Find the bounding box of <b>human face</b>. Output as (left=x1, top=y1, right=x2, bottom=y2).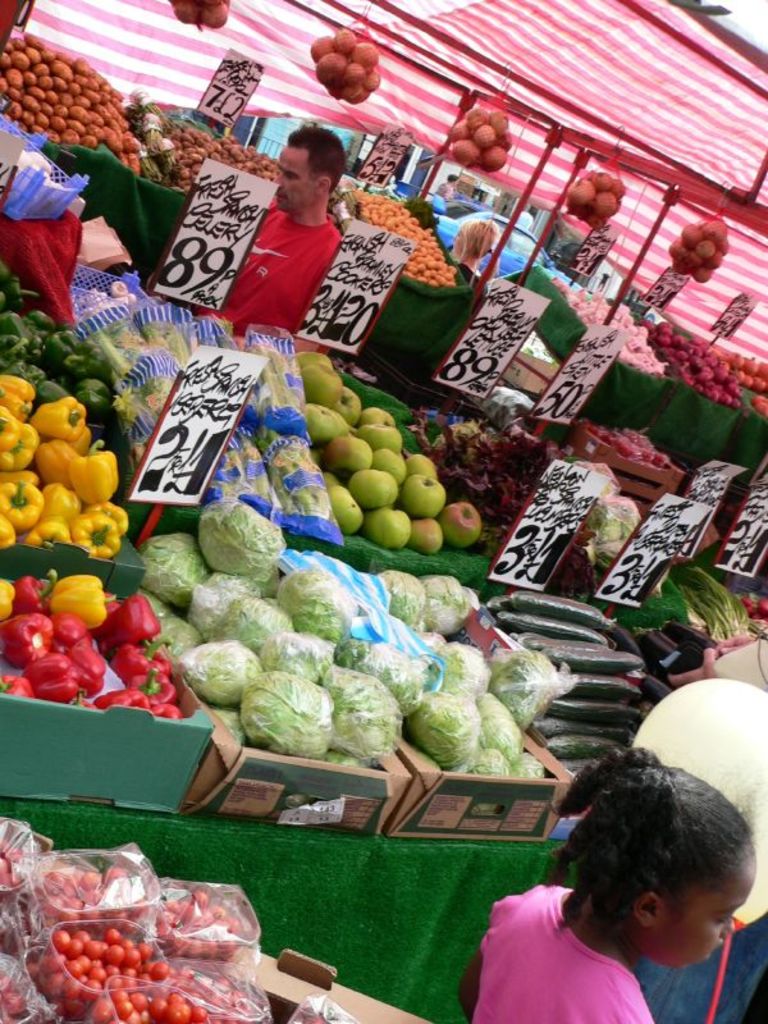
(left=275, top=146, right=317, bottom=210).
